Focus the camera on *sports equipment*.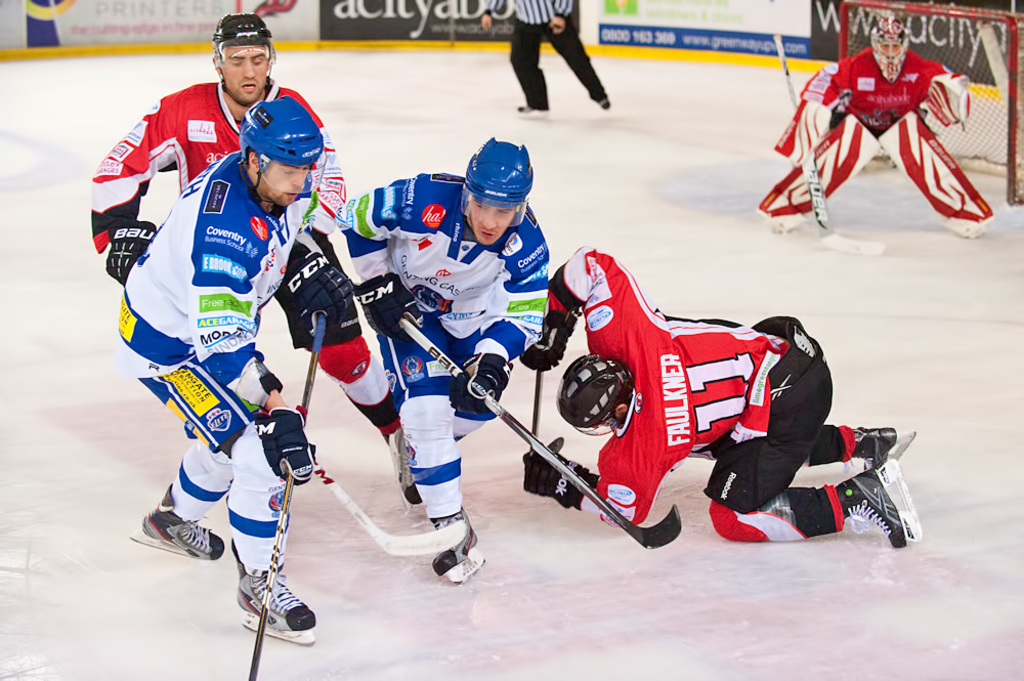
Focus region: 866, 18, 908, 80.
